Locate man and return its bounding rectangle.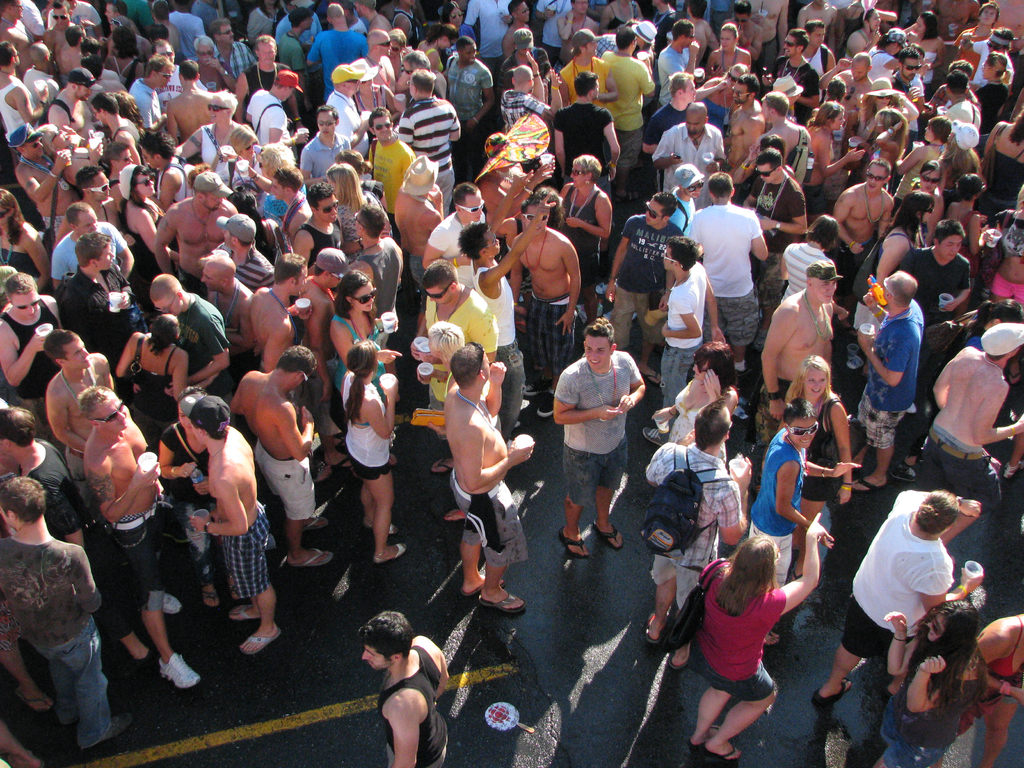
pyautogui.locateOnScreen(850, 270, 933, 499).
